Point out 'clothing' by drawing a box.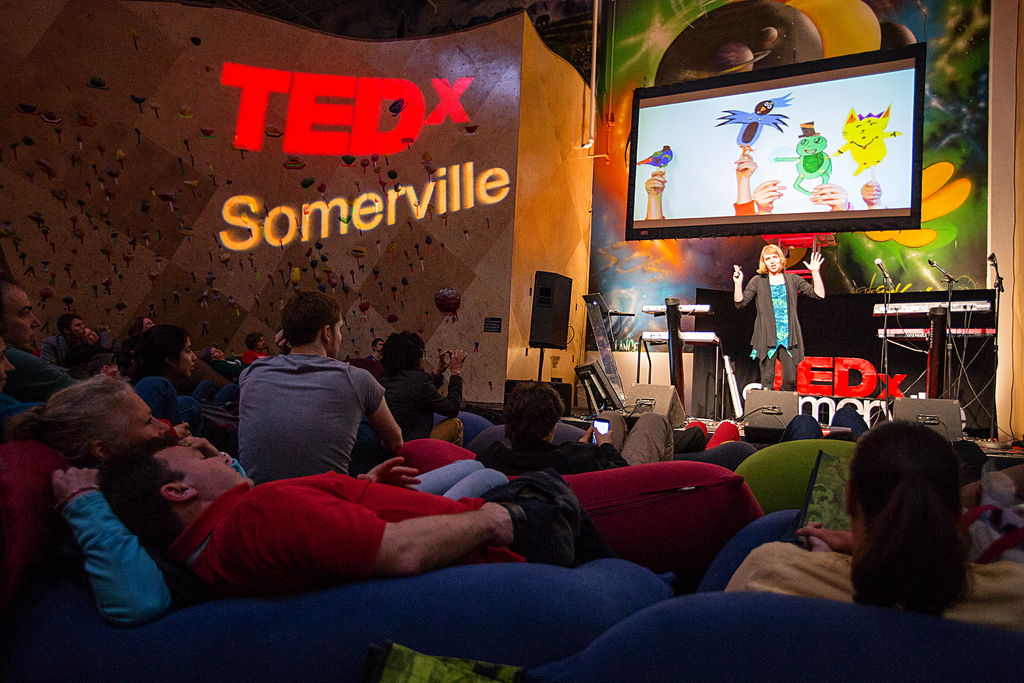
<box>134,372,195,438</box>.
